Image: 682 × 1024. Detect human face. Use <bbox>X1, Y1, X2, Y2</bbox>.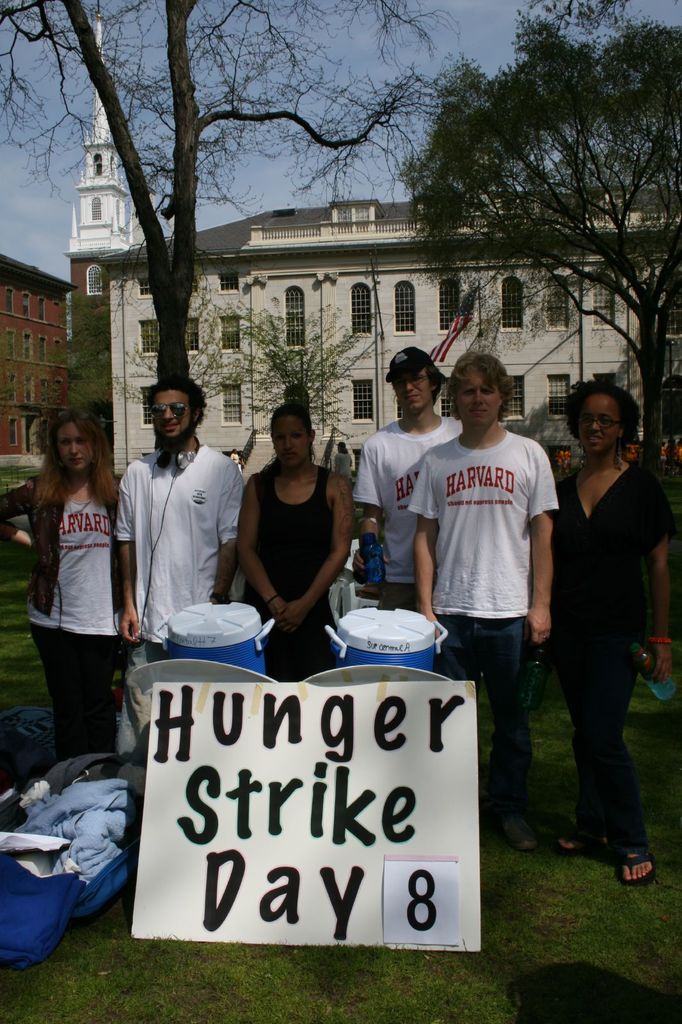
<bbox>154, 393, 191, 444</bbox>.
